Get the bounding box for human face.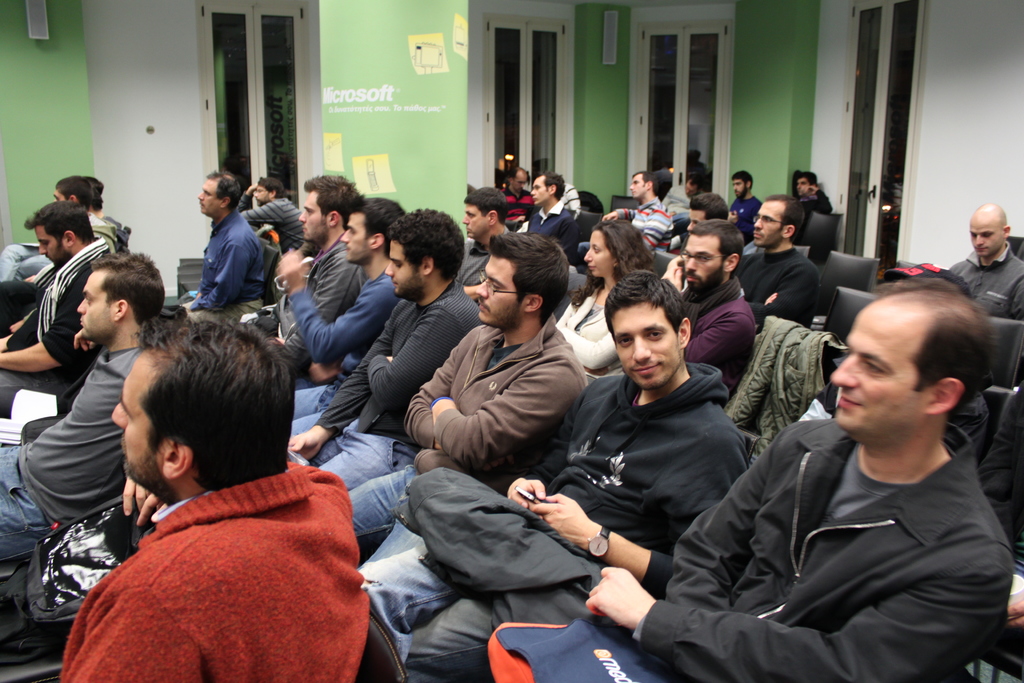
109, 340, 166, 479.
